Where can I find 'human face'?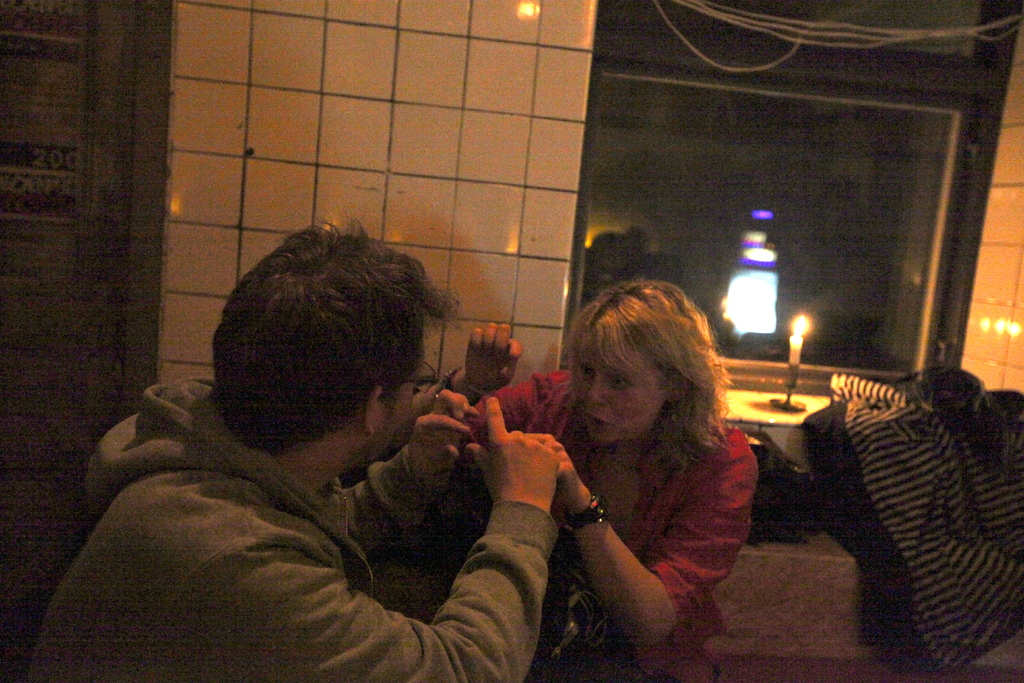
You can find it at bbox(378, 358, 418, 463).
